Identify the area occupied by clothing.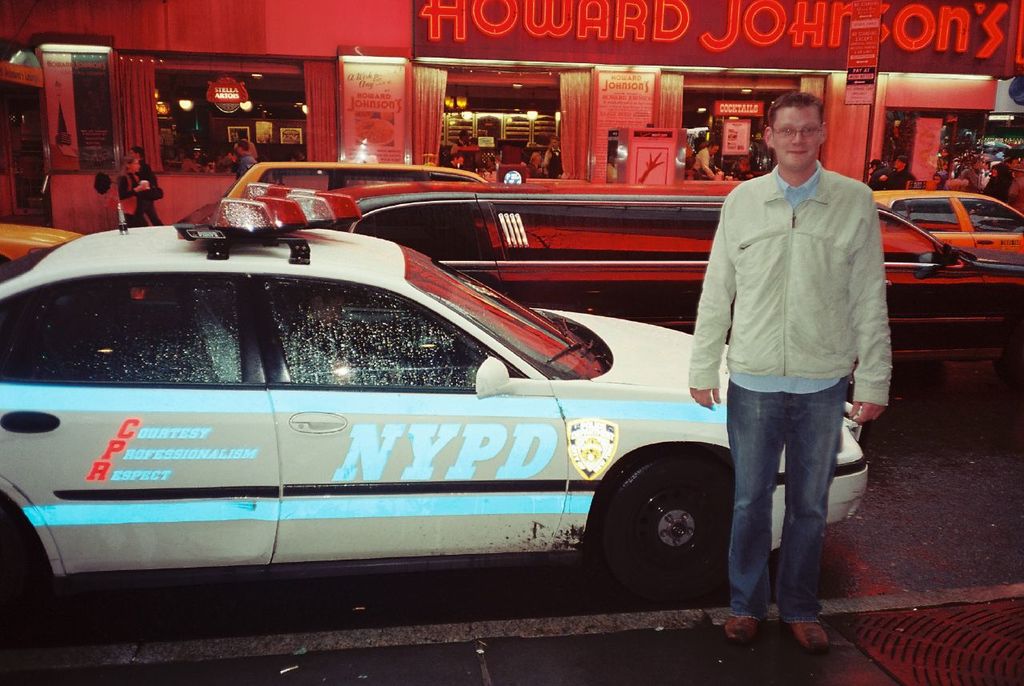
Area: (543,146,560,178).
